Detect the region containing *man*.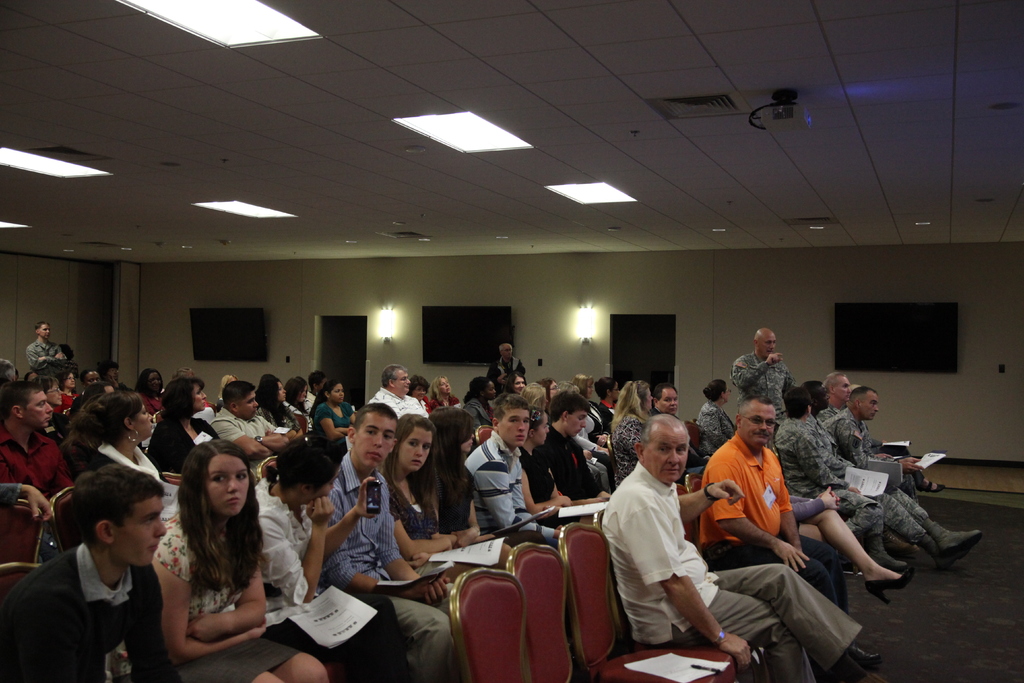
[699, 395, 850, 618].
